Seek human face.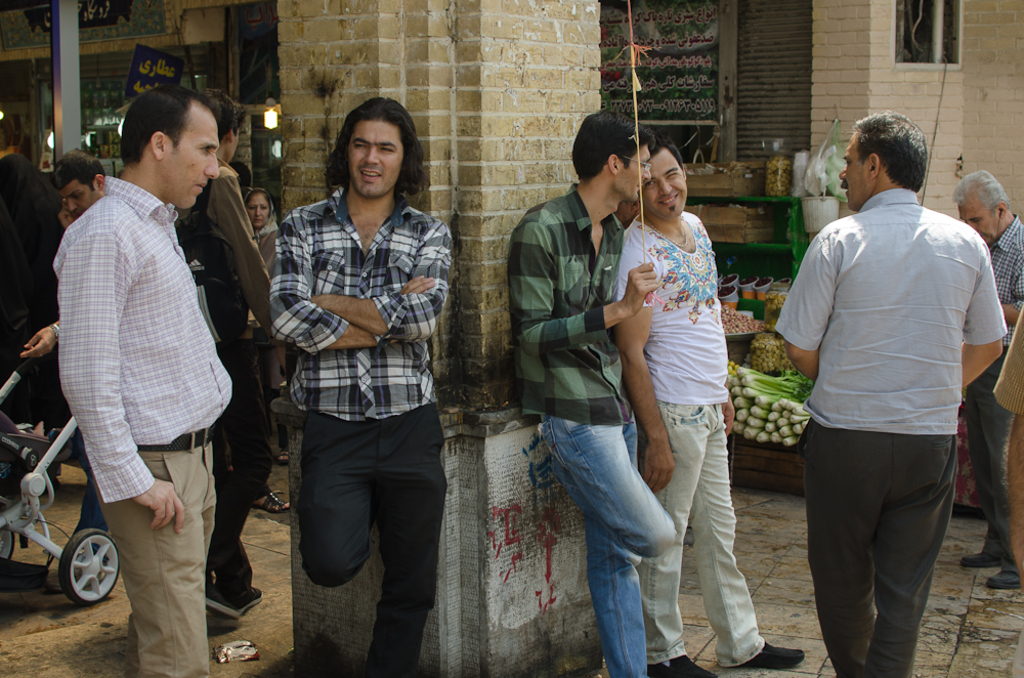
x1=347 y1=119 x2=403 y2=197.
